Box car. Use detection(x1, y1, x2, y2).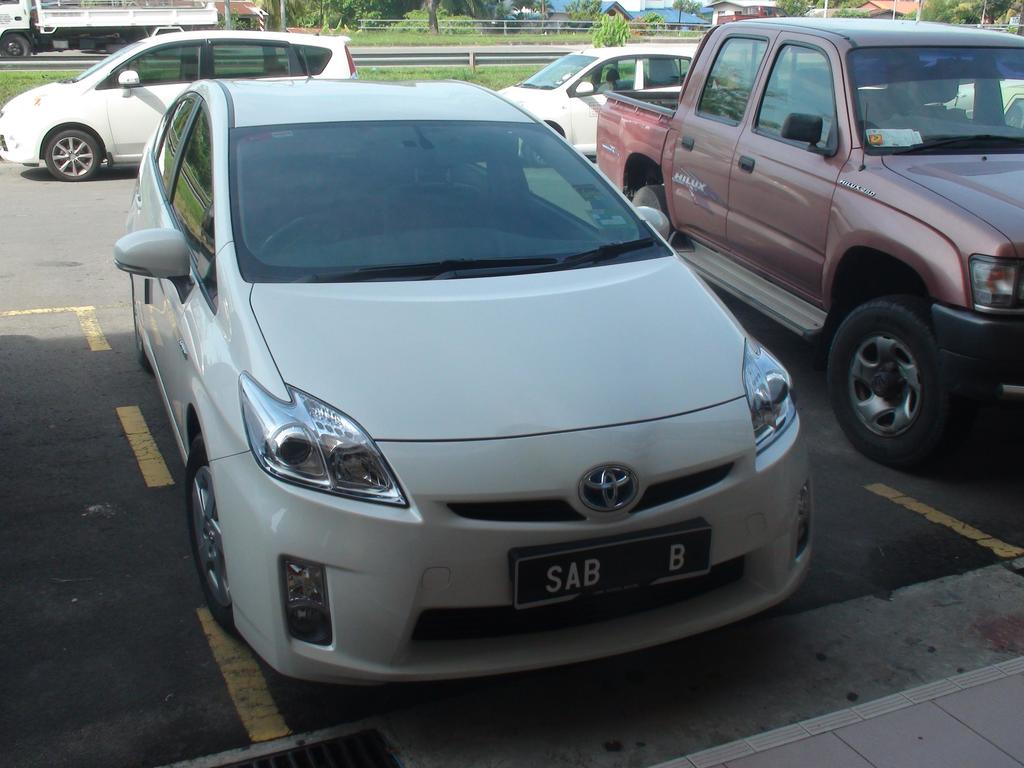
detection(124, 53, 791, 699).
